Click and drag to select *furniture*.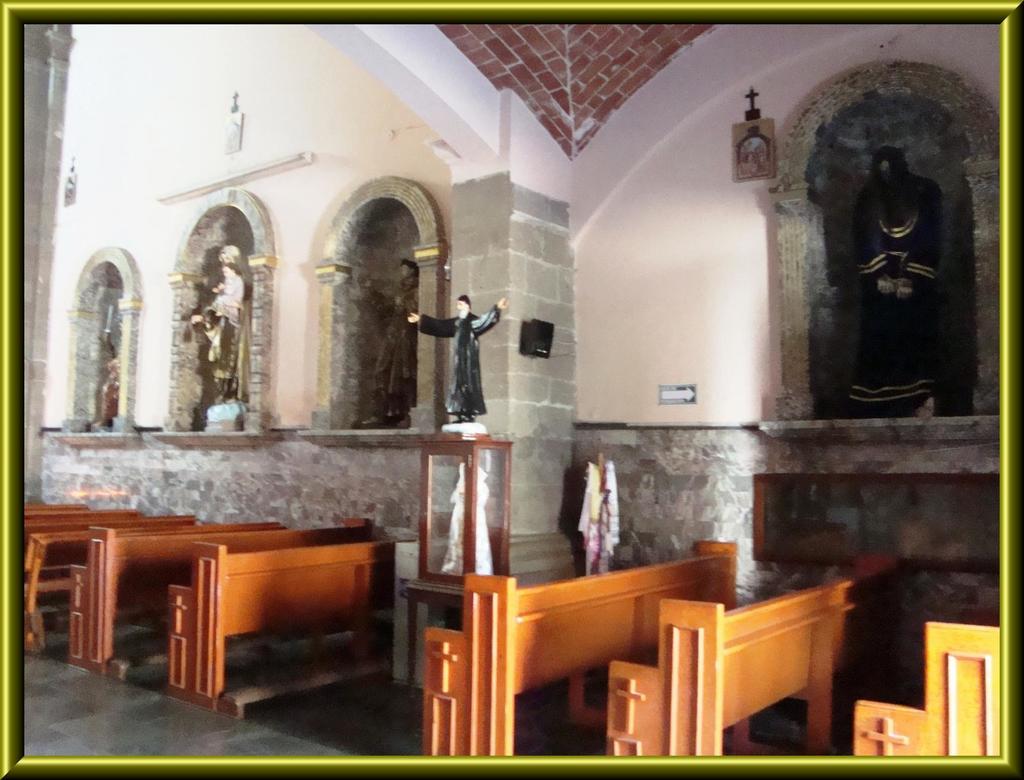
Selection: rect(600, 574, 861, 767).
